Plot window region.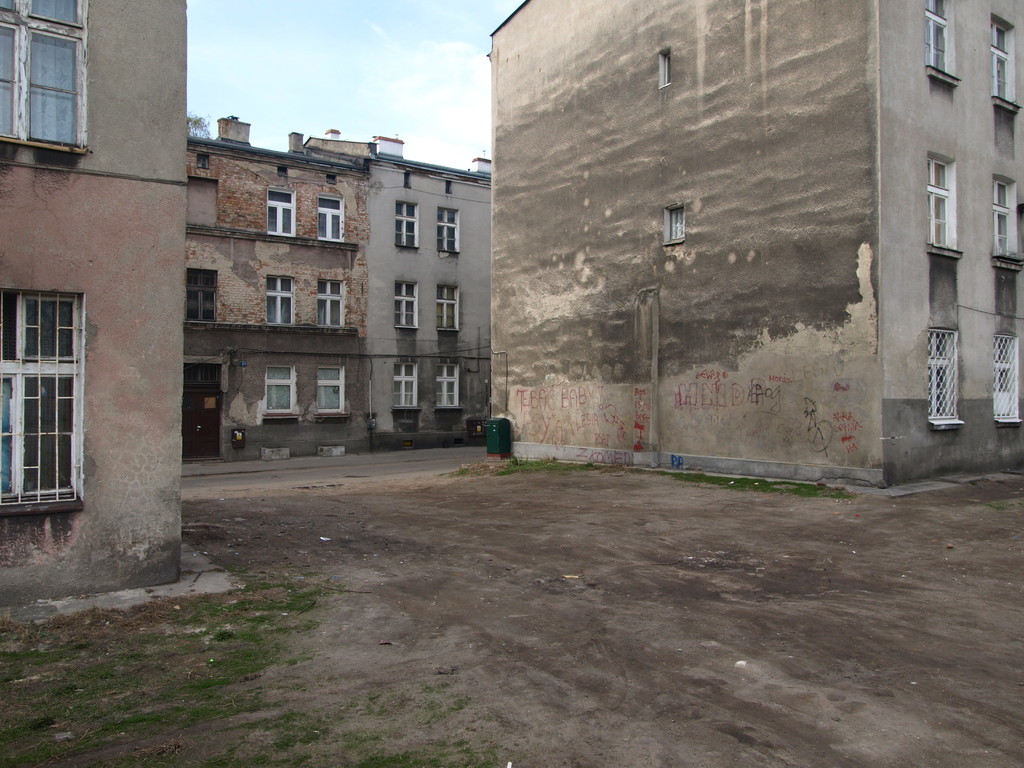
Plotted at <box>0,284,83,508</box>.
